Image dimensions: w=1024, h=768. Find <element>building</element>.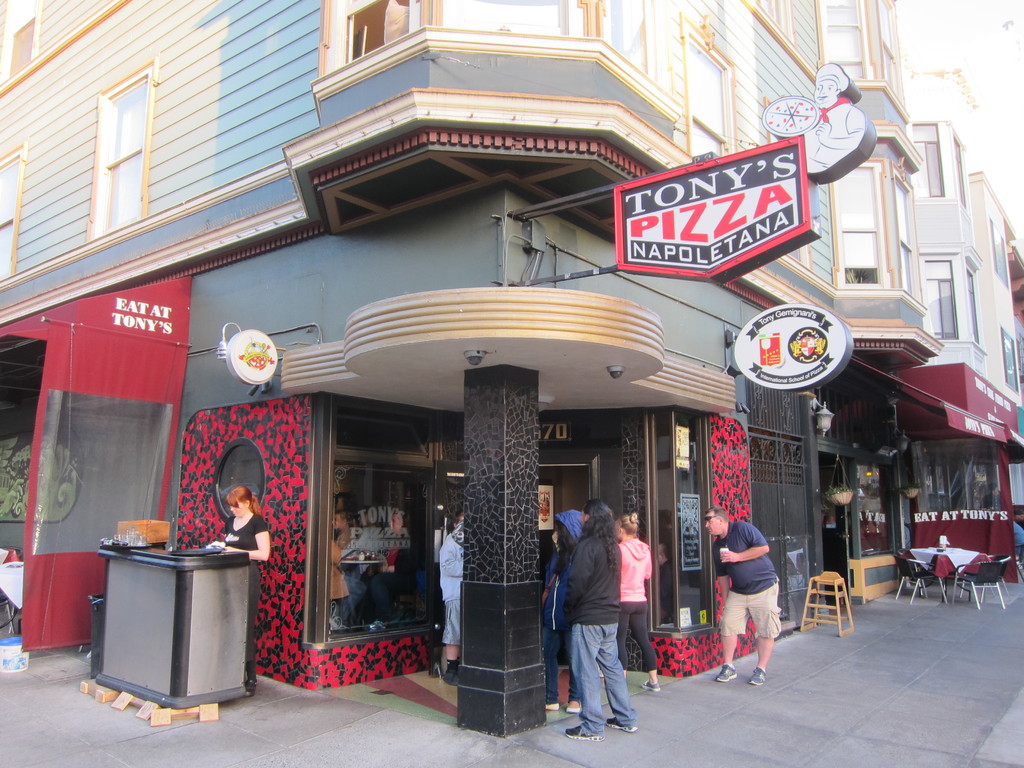
(left=911, top=68, right=1023, bottom=582).
